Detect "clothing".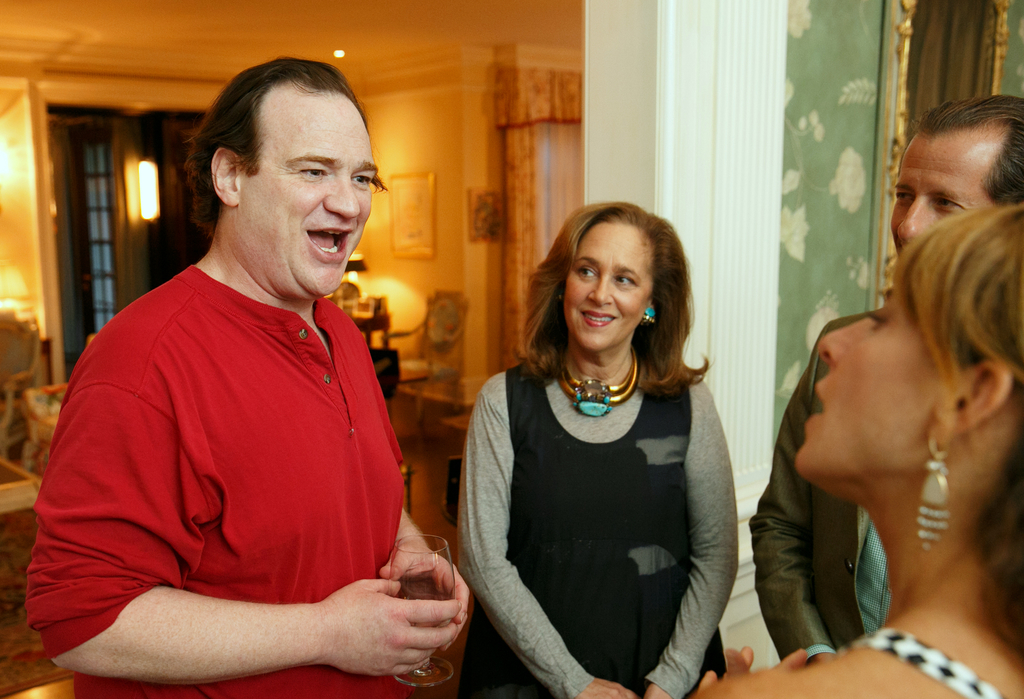
Detected at bbox=[456, 361, 742, 698].
